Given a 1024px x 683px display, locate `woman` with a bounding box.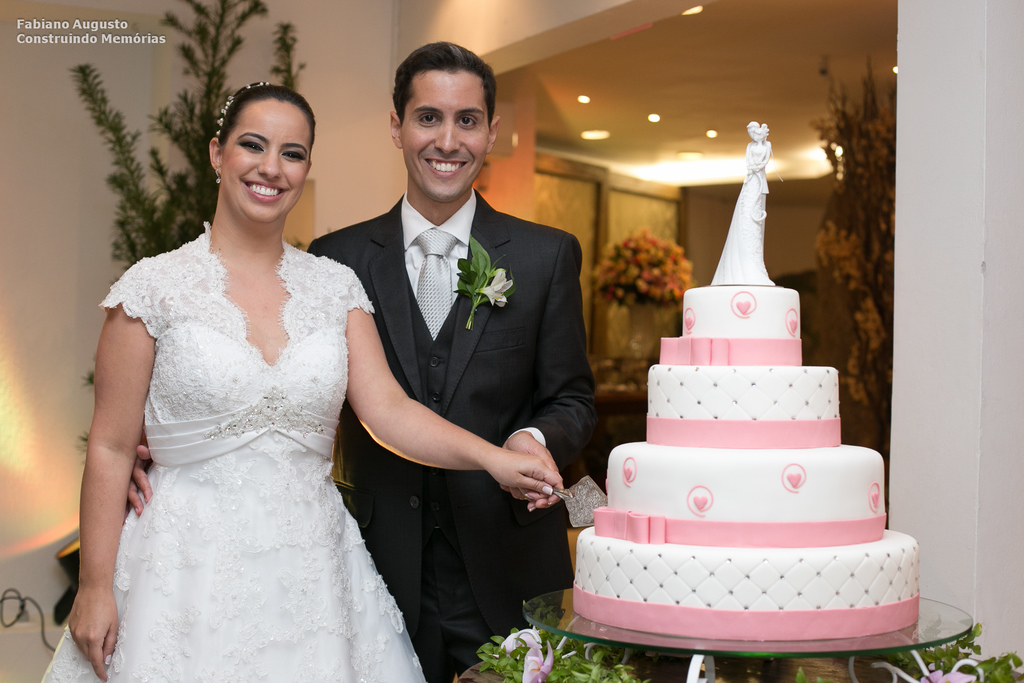
Located: <region>31, 86, 559, 682</region>.
